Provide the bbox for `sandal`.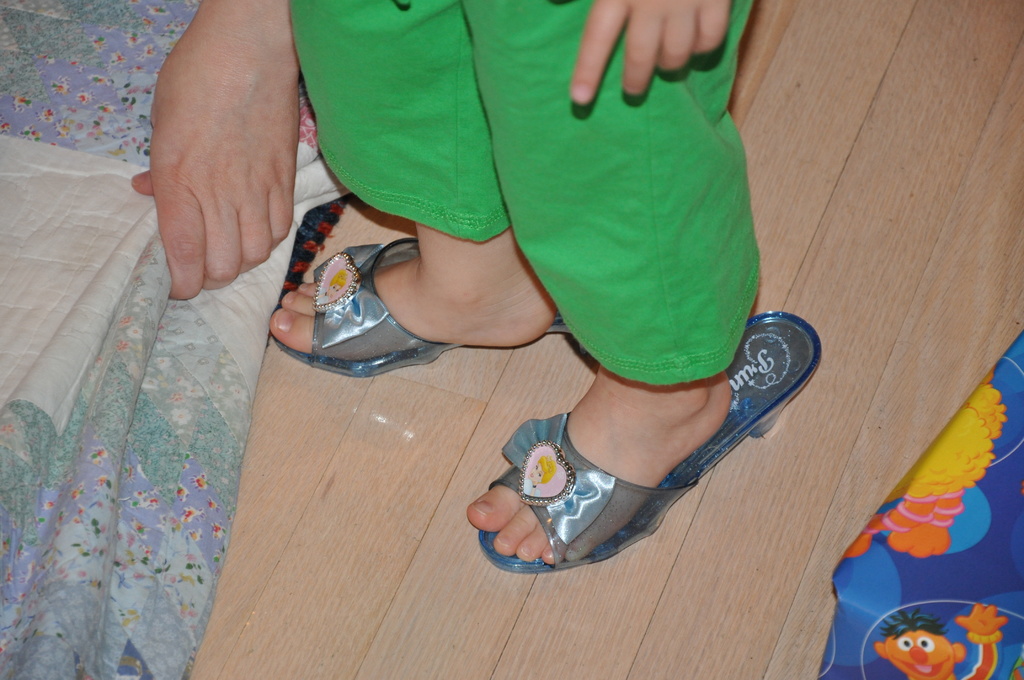
l=475, t=345, r=796, b=585.
